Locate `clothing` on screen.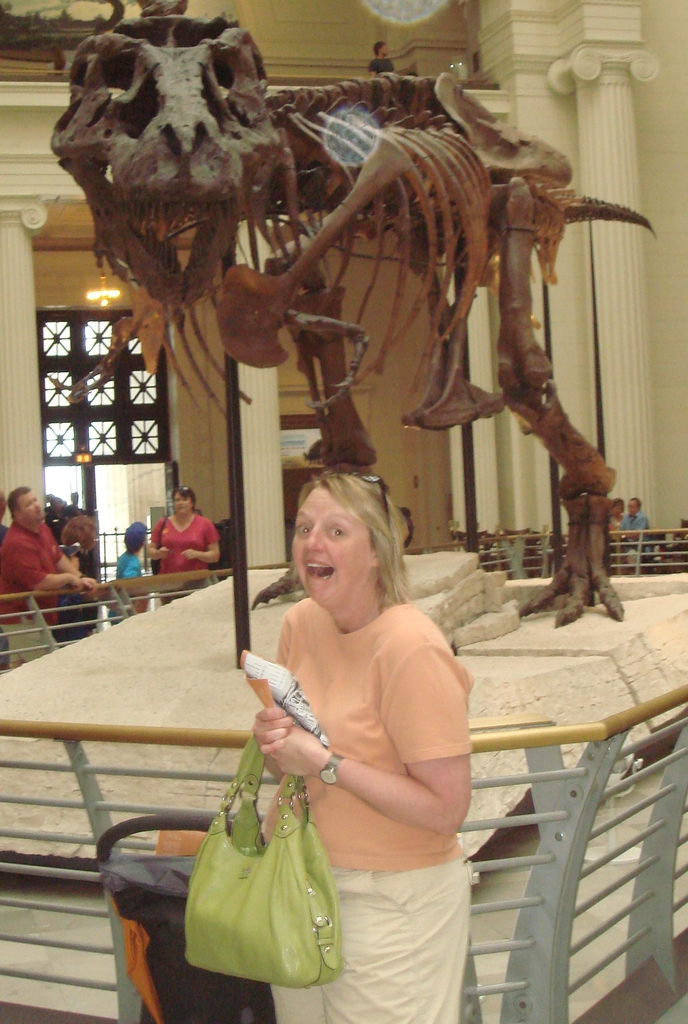
On screen at rect(181, 585, 448, 959).
